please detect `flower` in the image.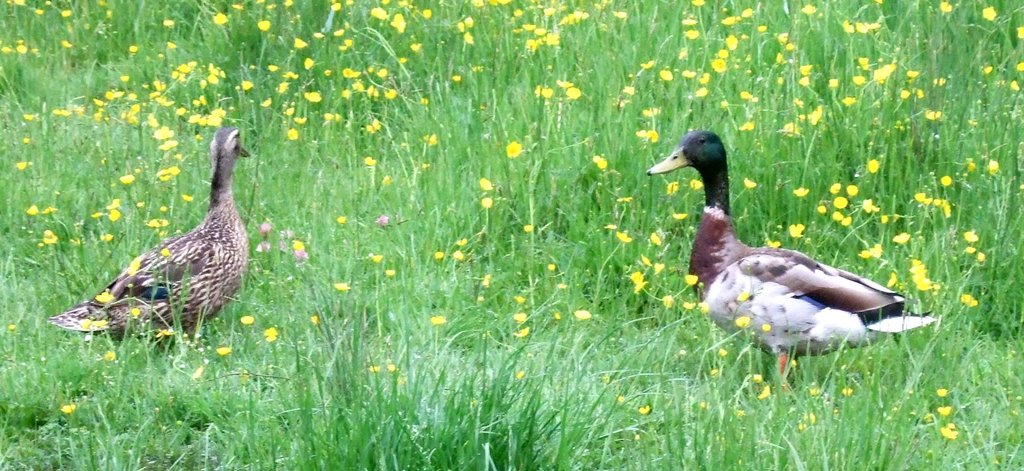
x1=380, y1=213, x2=387, y2=225.
